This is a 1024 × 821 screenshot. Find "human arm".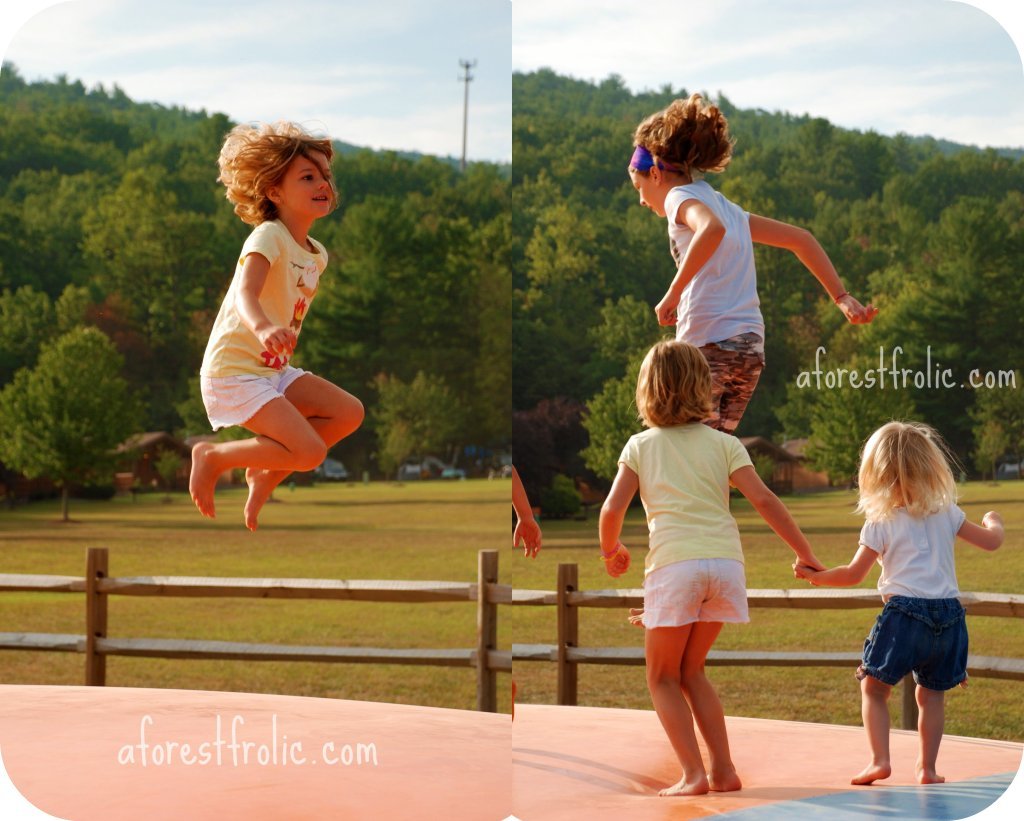
Bounding box: (x1=592, y1=432, x2=643, y2=583).
